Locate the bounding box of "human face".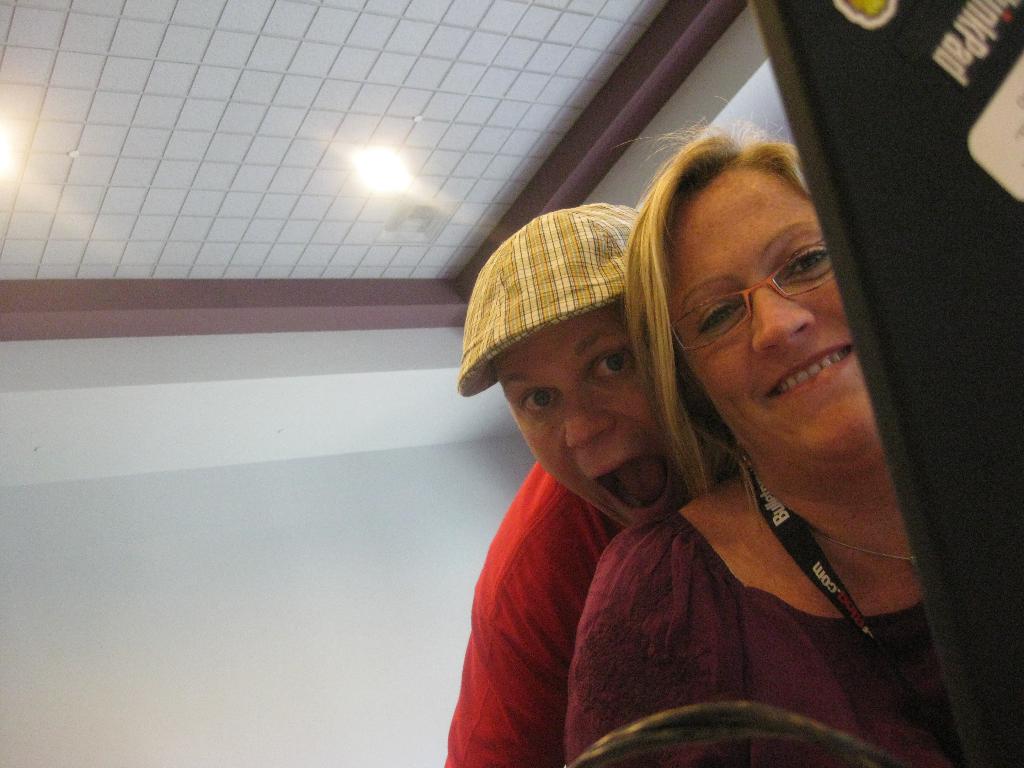
Bounding box: Rect(490, 314, 691, 527).
